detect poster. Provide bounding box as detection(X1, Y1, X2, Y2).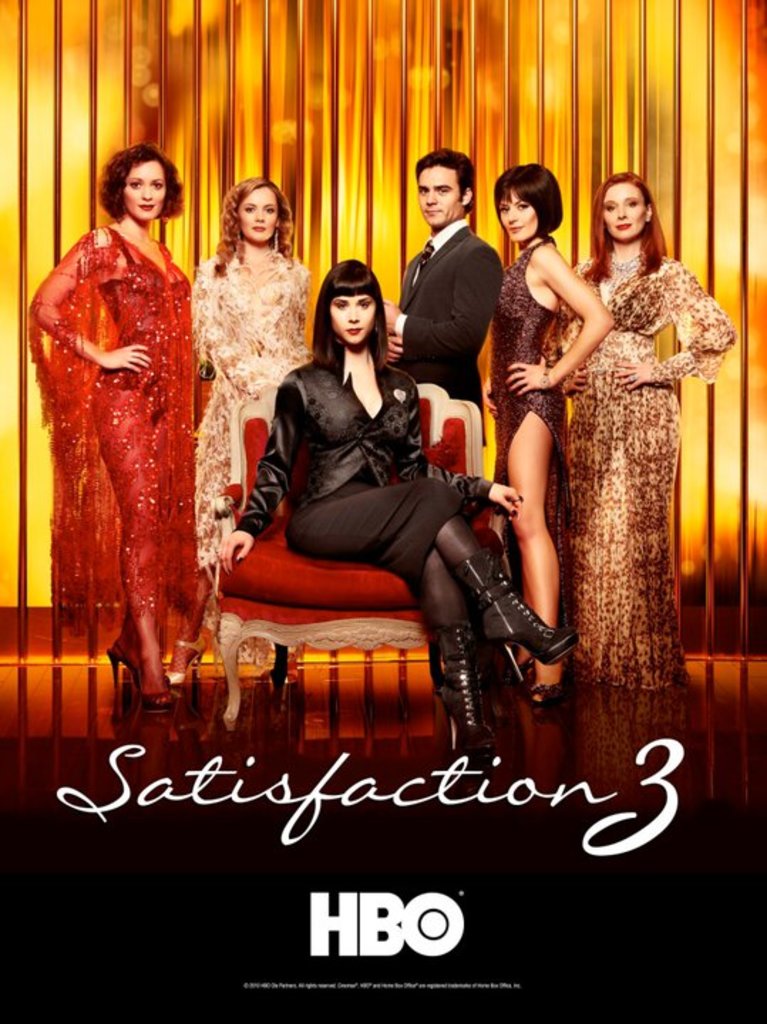
detection(0, 0, 766, 1023).
